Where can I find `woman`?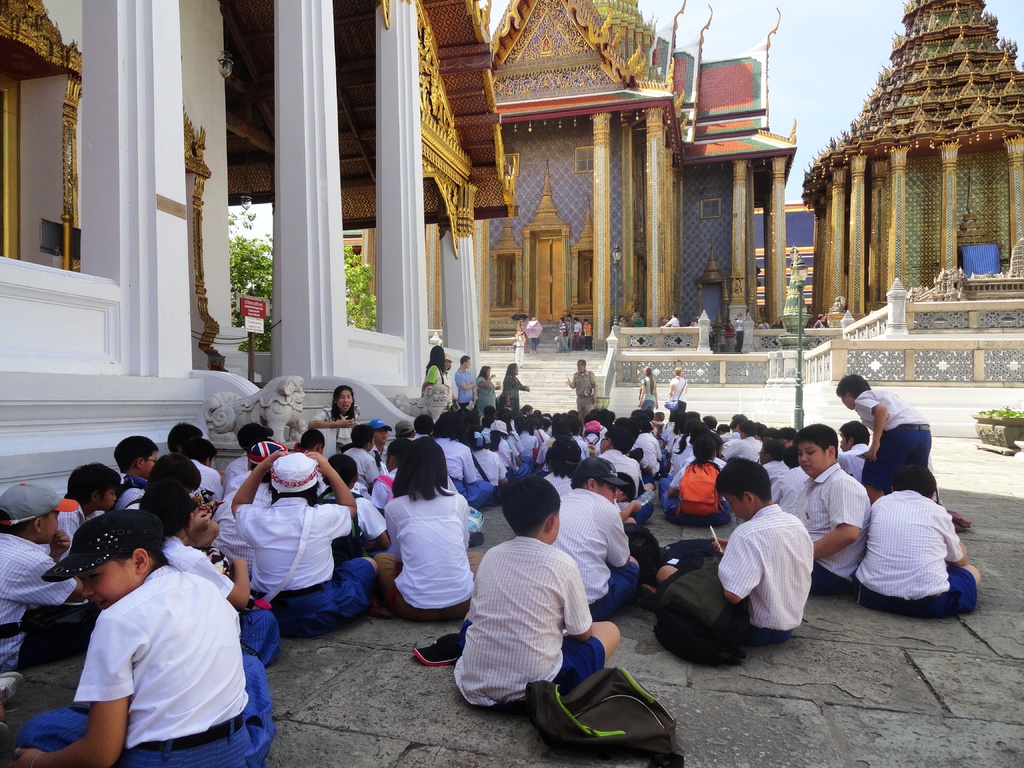
You can find it at <bbox>304, 383, 363, 454</bbox>.
